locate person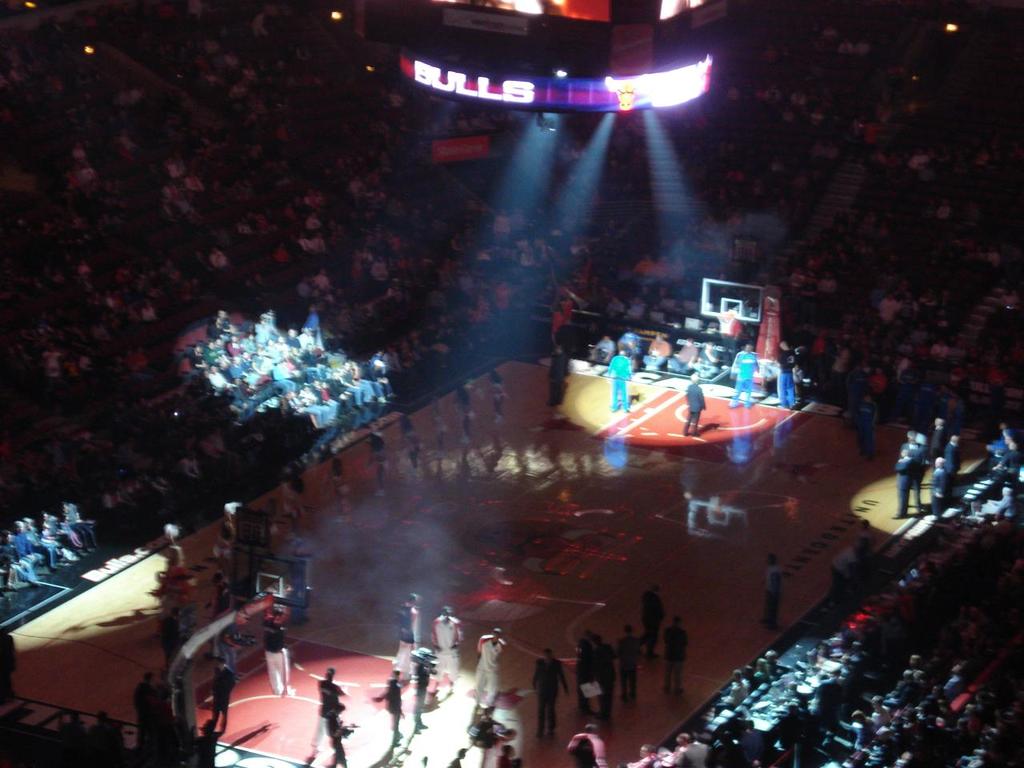
(x1=928, y1=470, x2=946, y2=516)
